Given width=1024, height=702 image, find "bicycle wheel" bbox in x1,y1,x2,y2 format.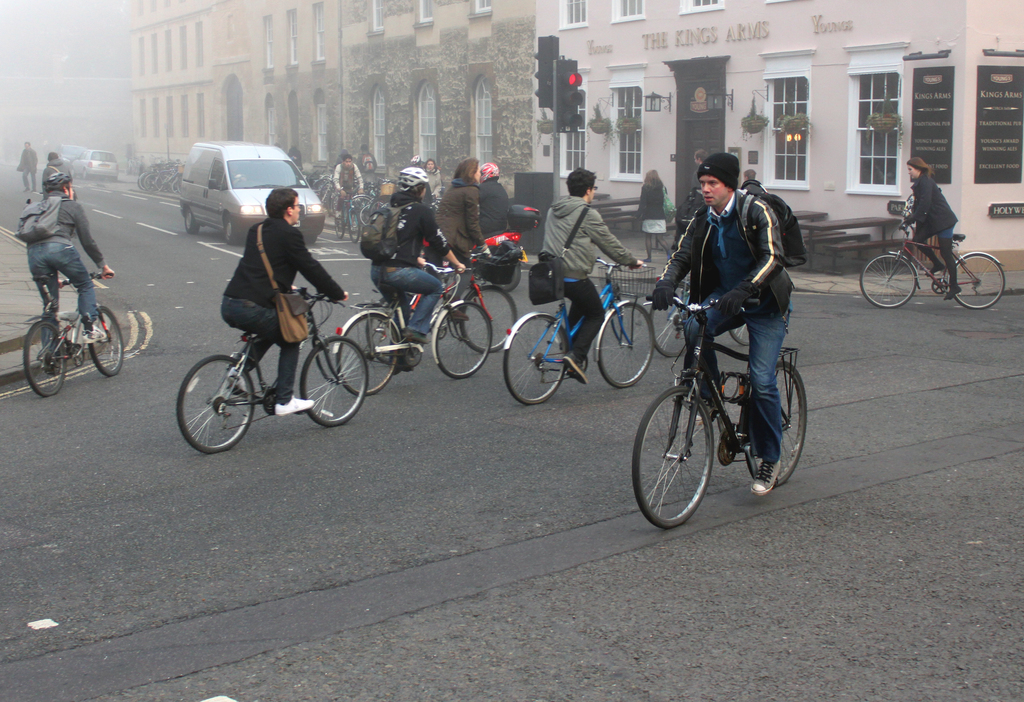
301,336,367,430.
